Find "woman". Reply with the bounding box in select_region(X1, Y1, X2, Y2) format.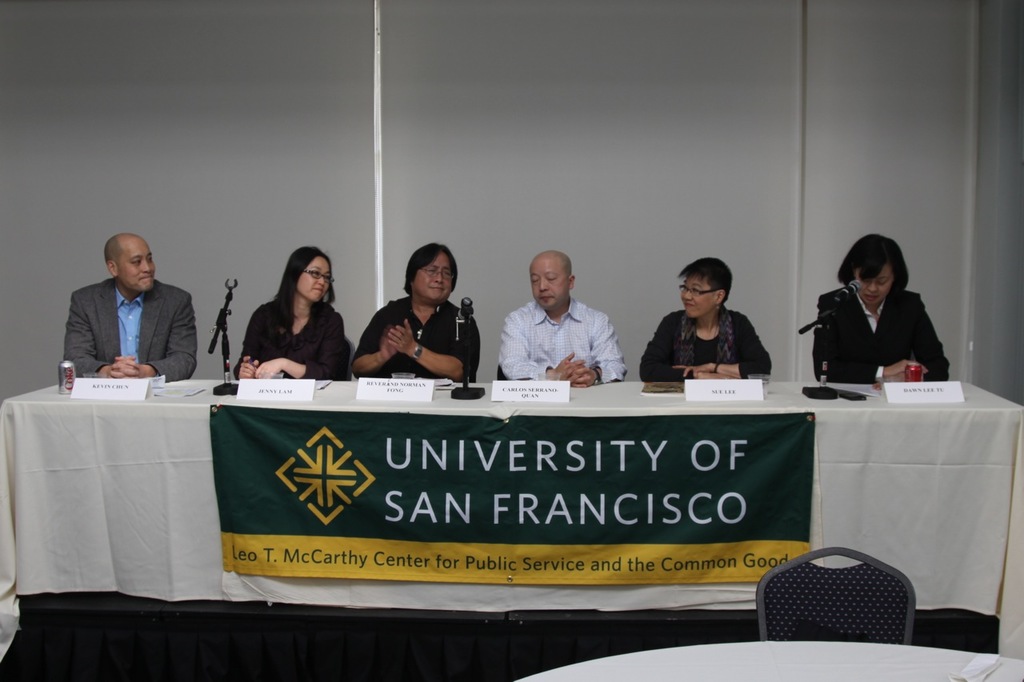
select_region(812, 232, 952, 386).
